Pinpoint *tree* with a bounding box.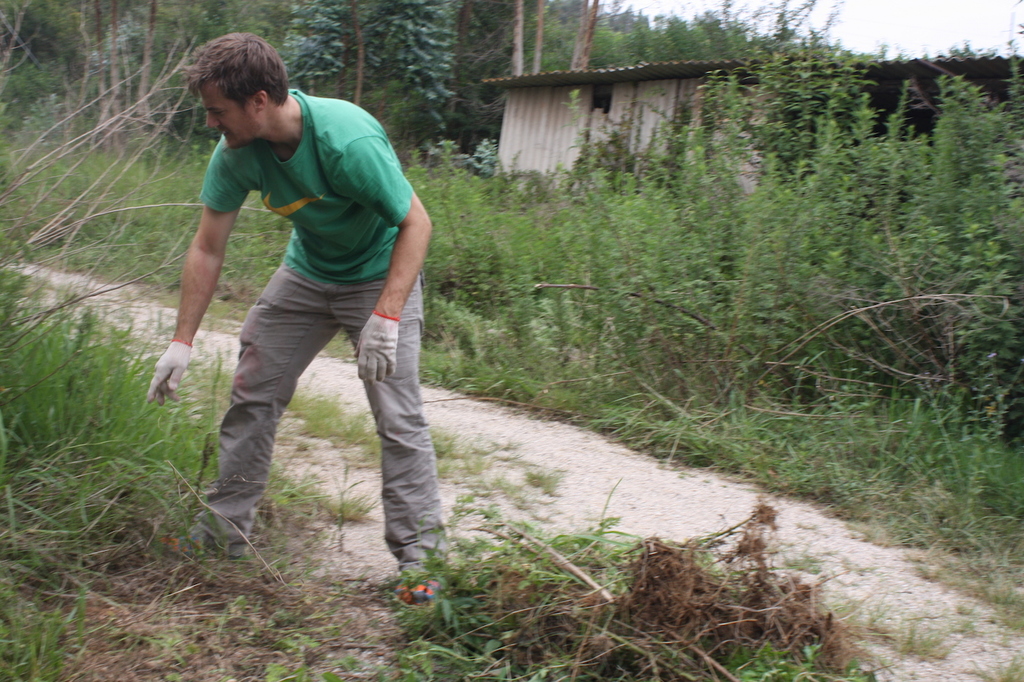
bbox(122, 0, 300, 187).
